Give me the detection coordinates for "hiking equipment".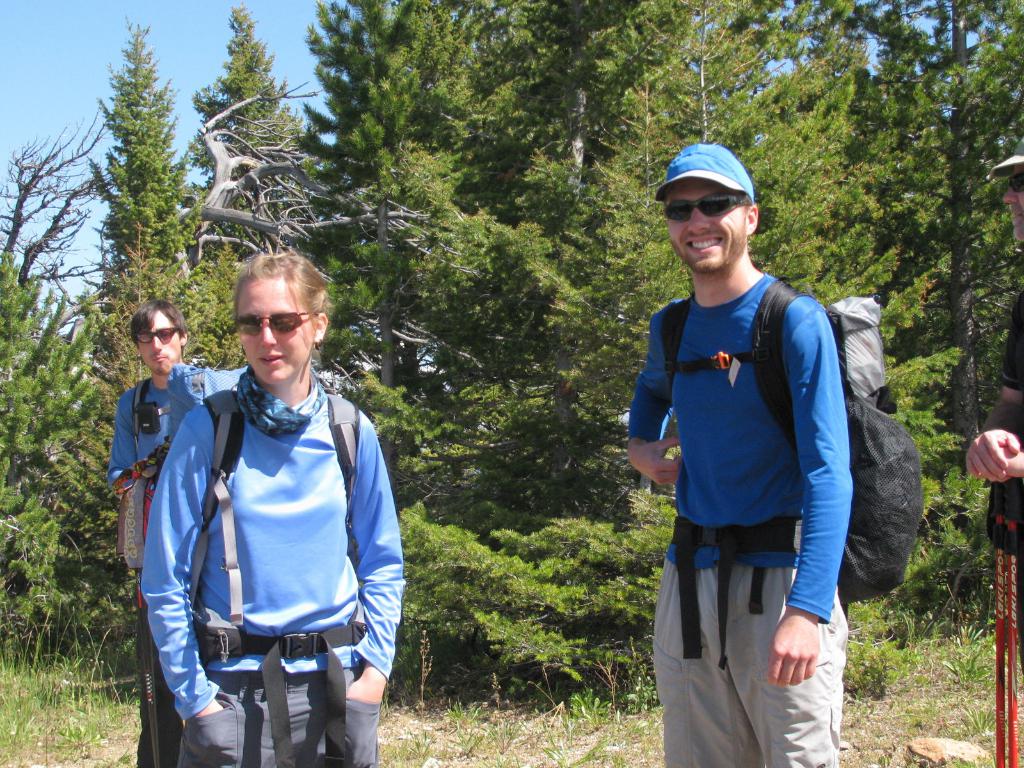
<box>1007,472,1021,767</box>.
